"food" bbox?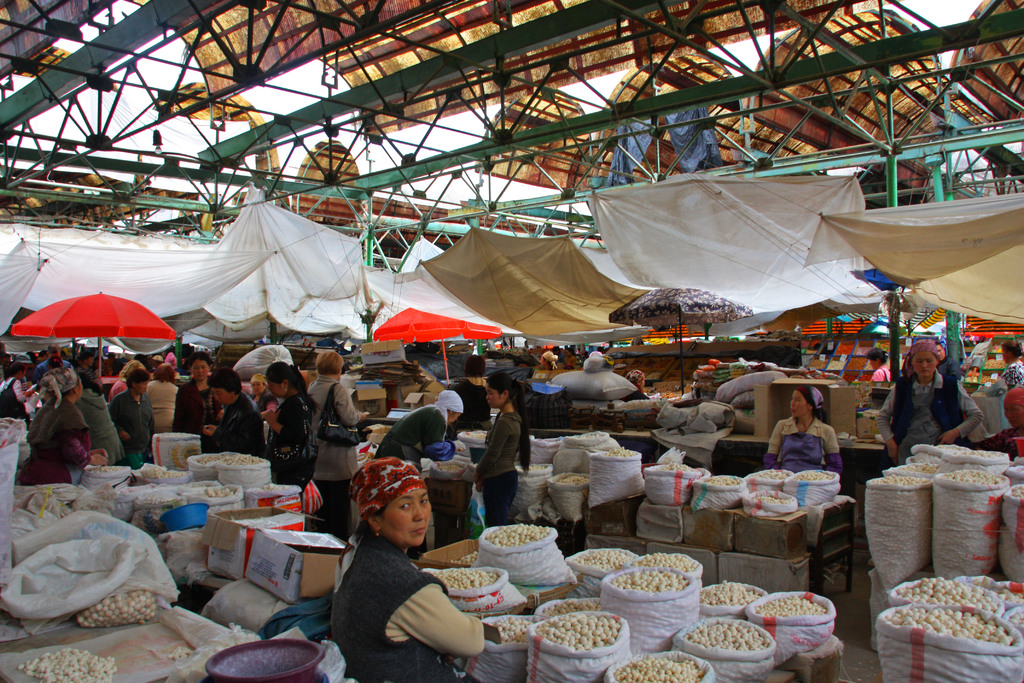
region(552, 473, 589, 486)
